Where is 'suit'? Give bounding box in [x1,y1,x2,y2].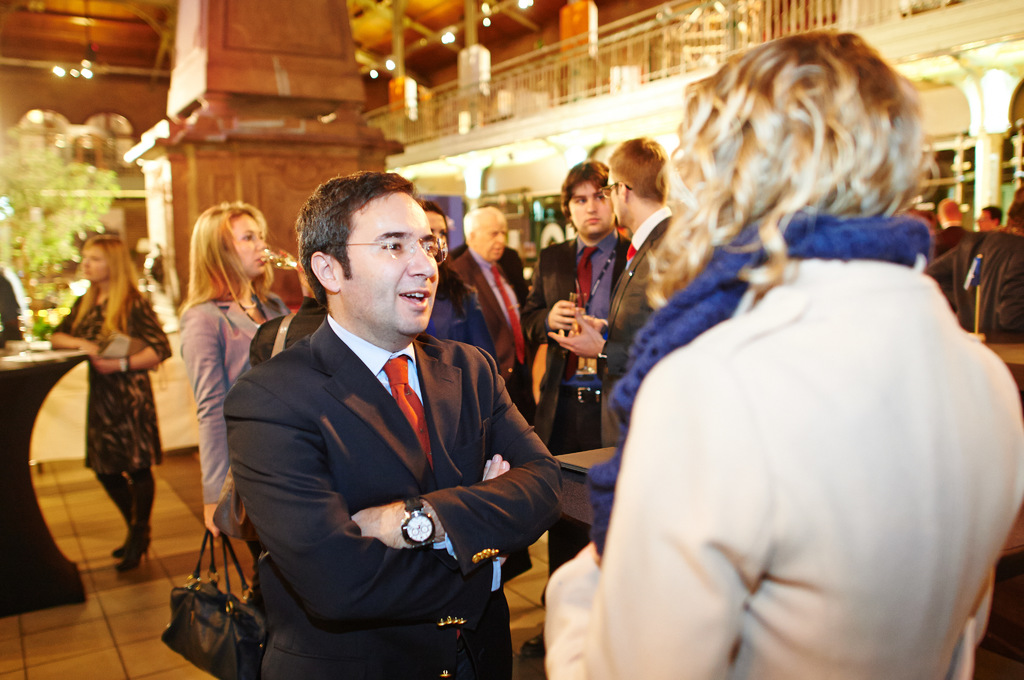
[600,206,675,447].
